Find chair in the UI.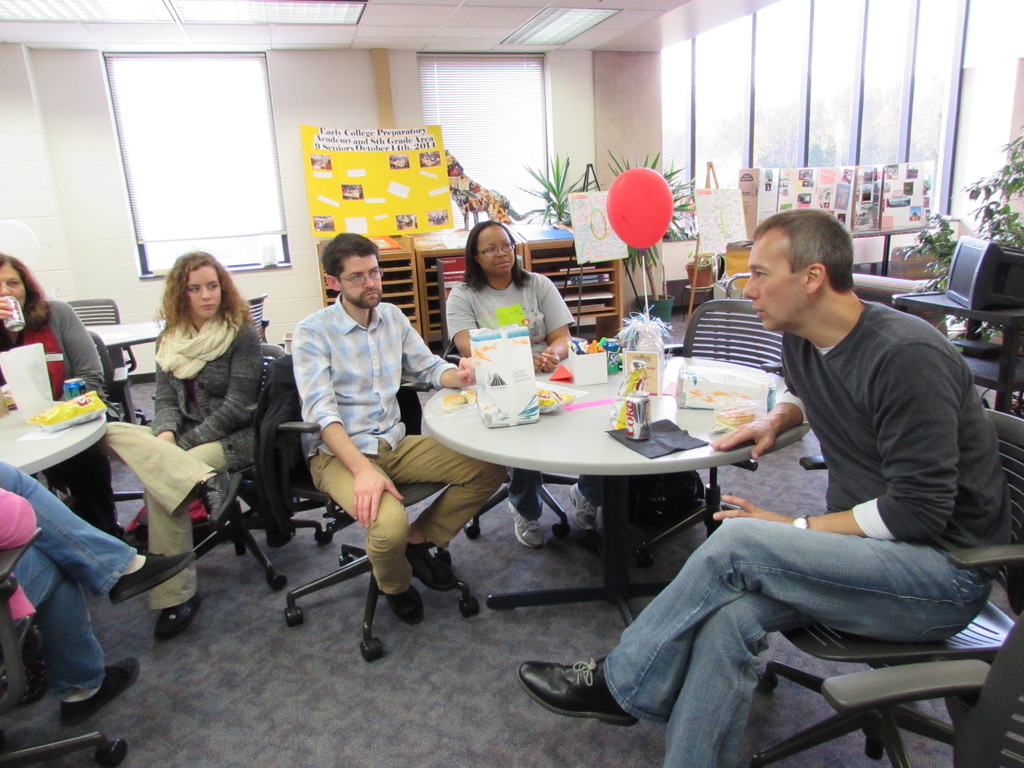
UI element at region(820, 612, 1023, 767).
